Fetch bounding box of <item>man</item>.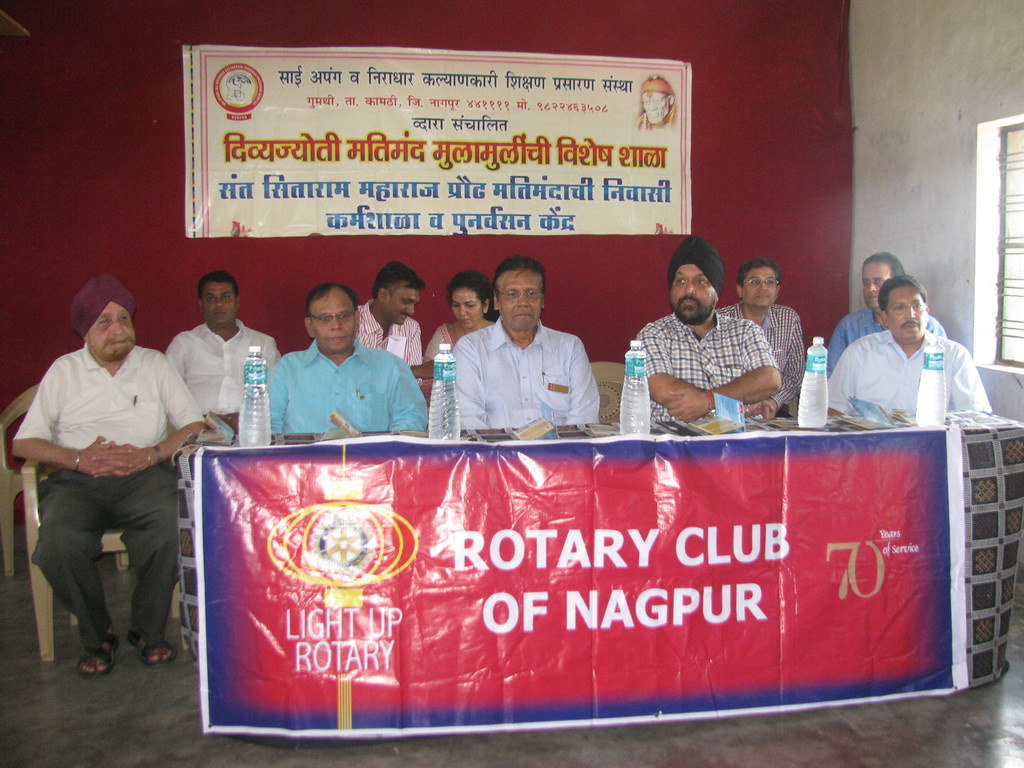
Bbox: BBox(333, 257, 451, 403).
